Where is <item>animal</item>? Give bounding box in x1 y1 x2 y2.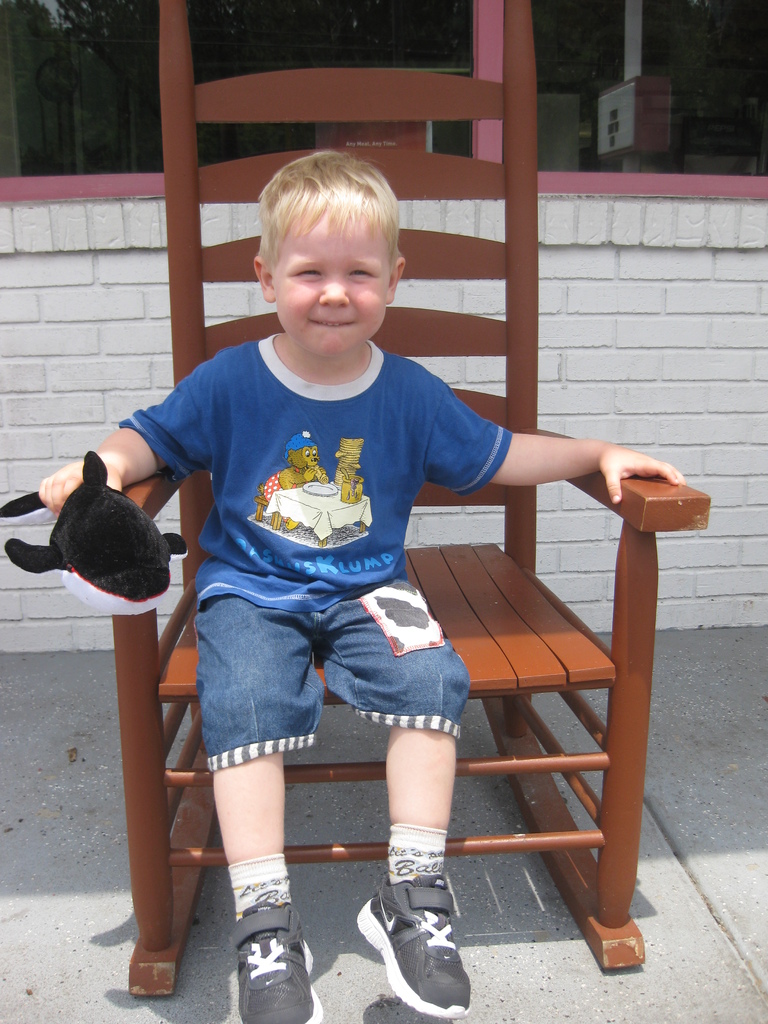
0 452 191 619.
